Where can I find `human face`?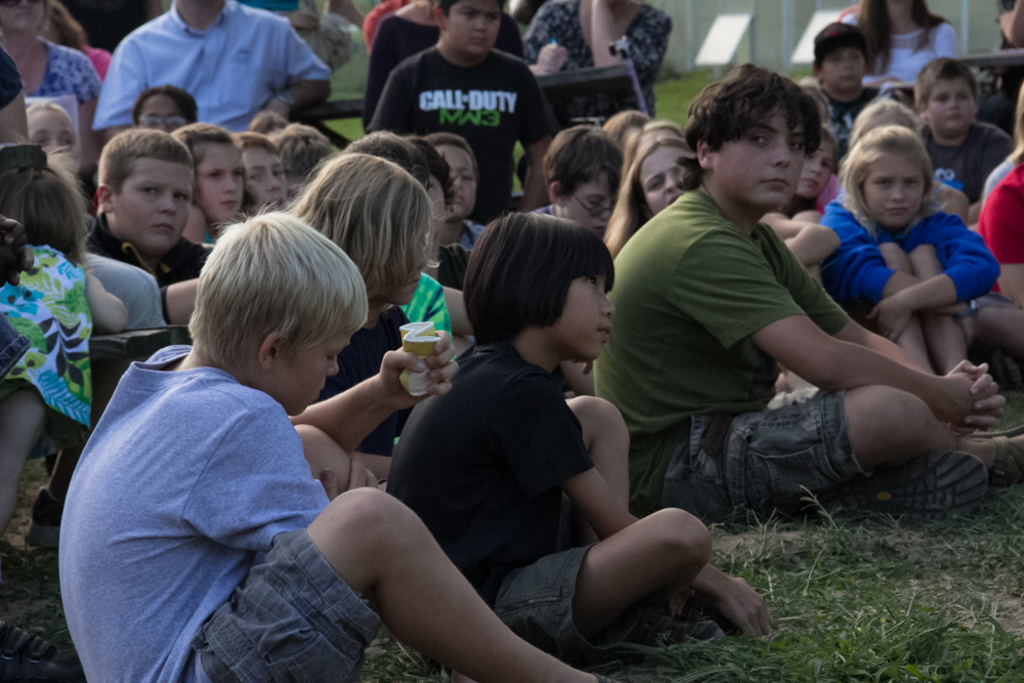
You can find it at {"x1": 0, "y1": 0, "x2": 43, "y2": 35}.
